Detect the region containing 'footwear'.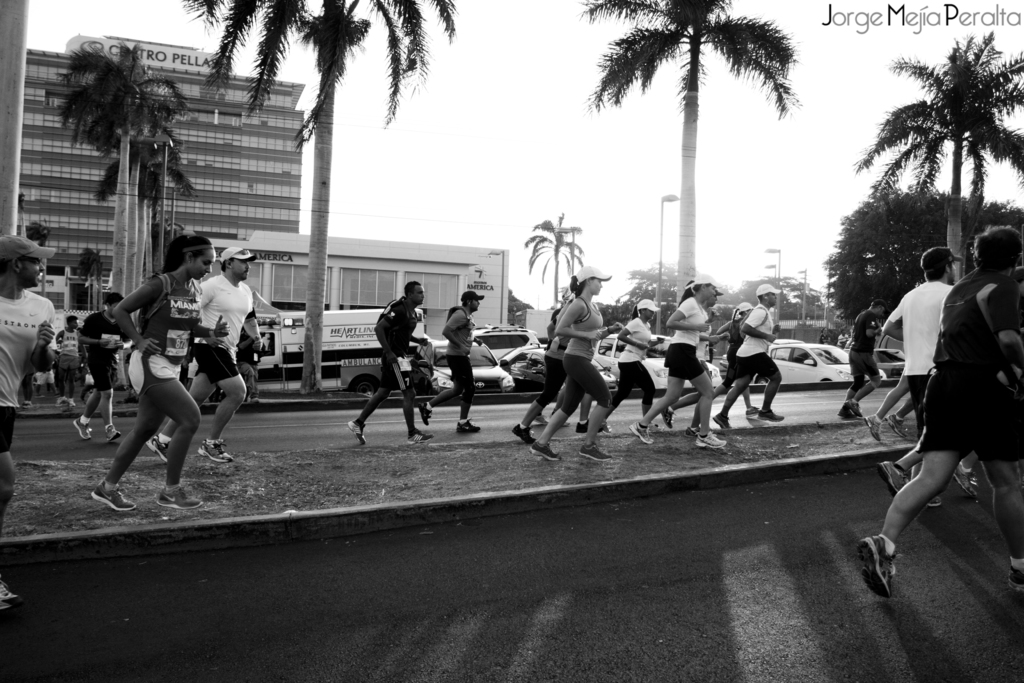
<bbox>695, 428, 728, 449</bbox>.
